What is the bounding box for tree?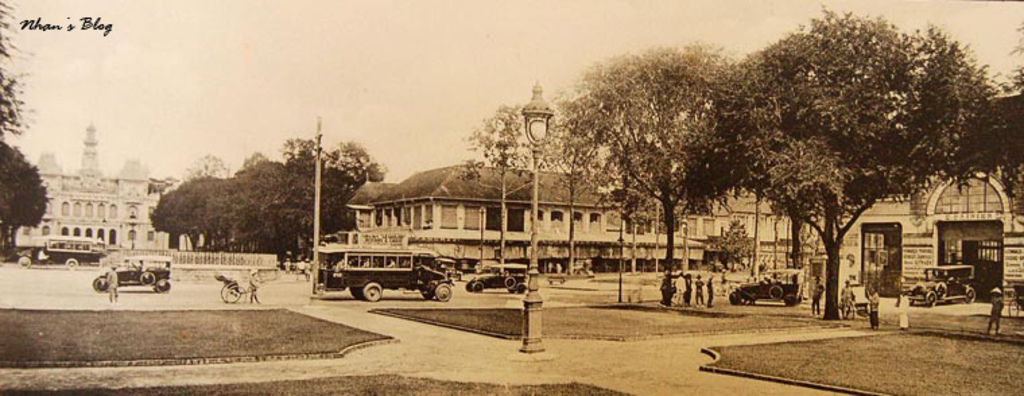
x1=989, y1=16, x2=1023, y2=226.
